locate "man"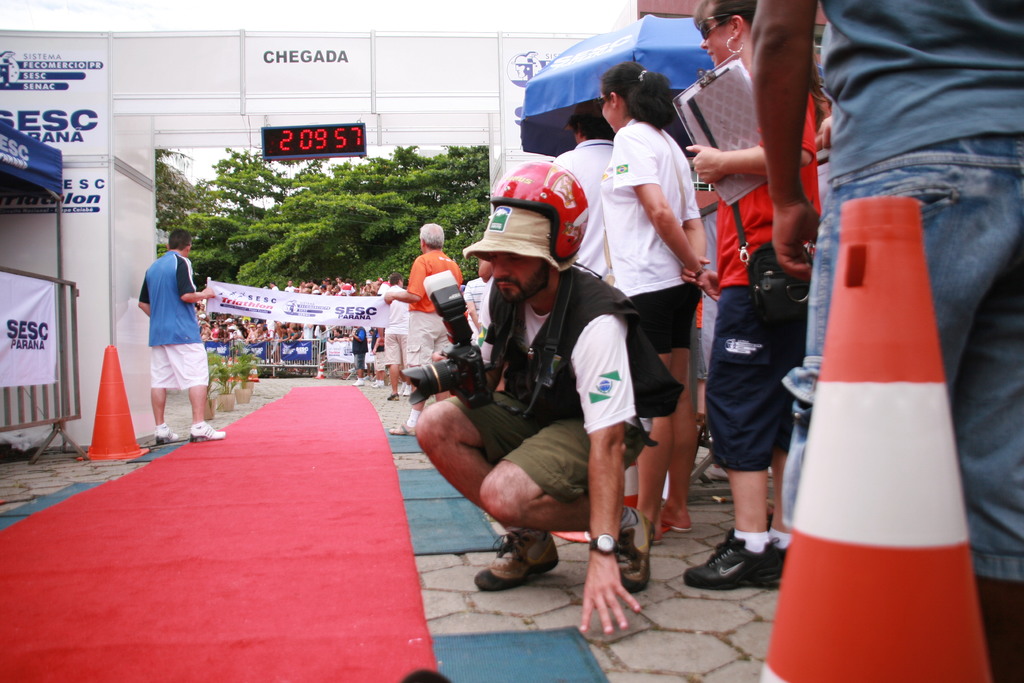
[410, 211, 682, 612]
